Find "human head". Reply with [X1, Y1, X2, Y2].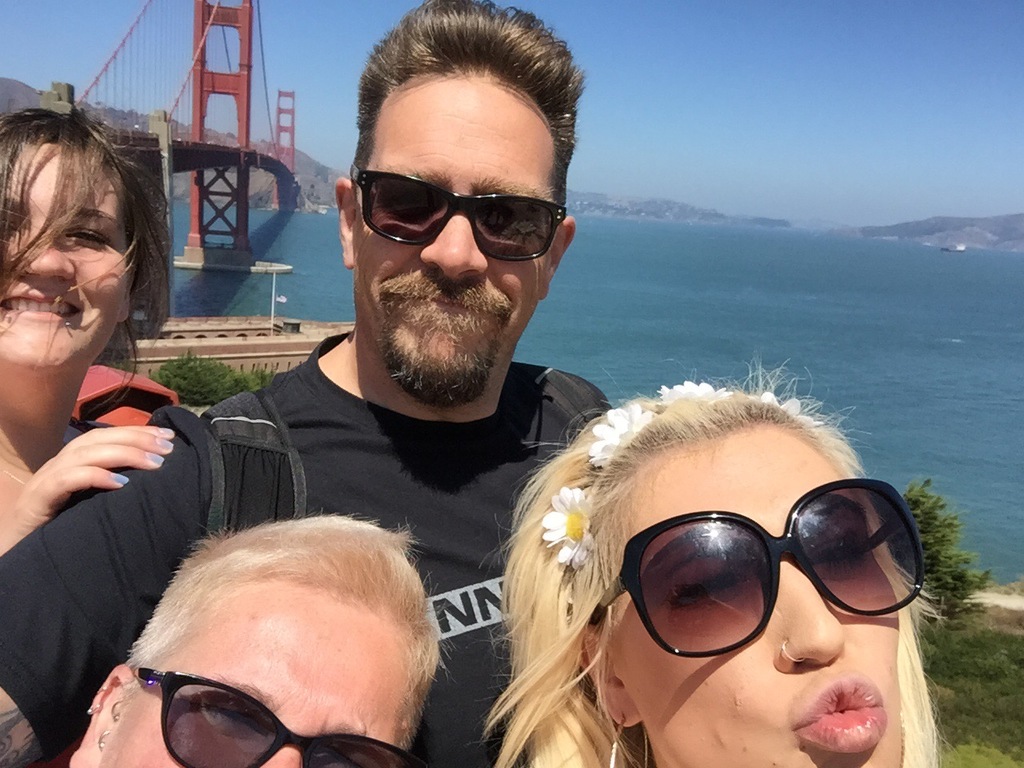
[330, 0, 583, 411].
